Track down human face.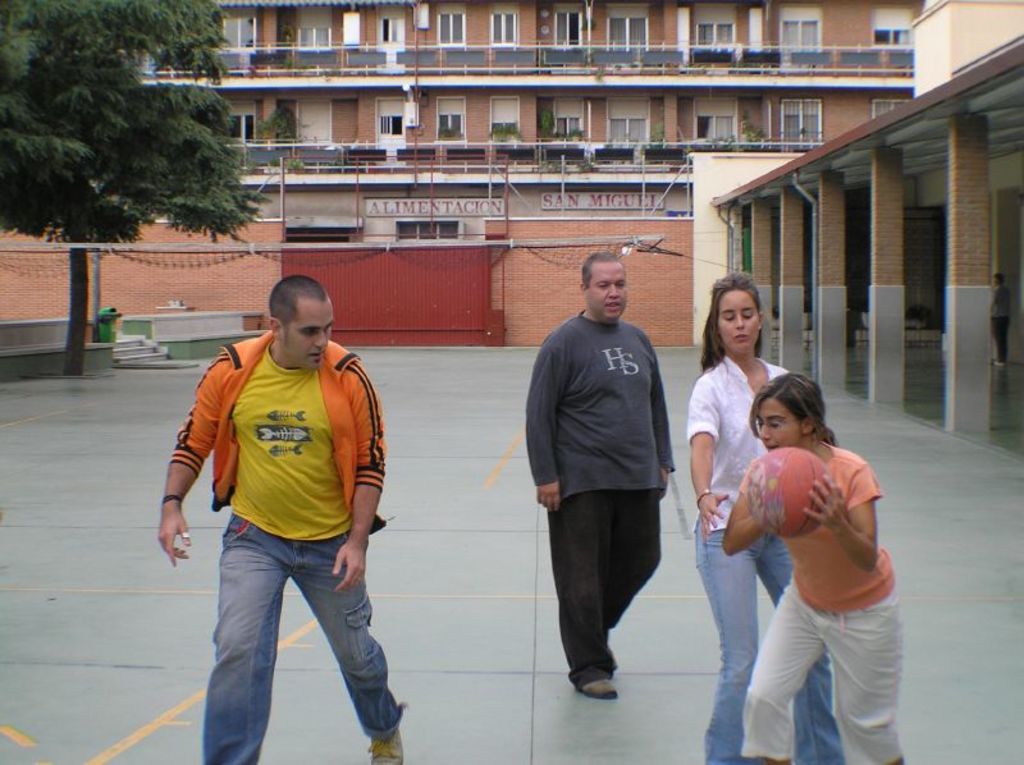
Tracked to [x1=758, y1=395, x2=800, y2=446].
